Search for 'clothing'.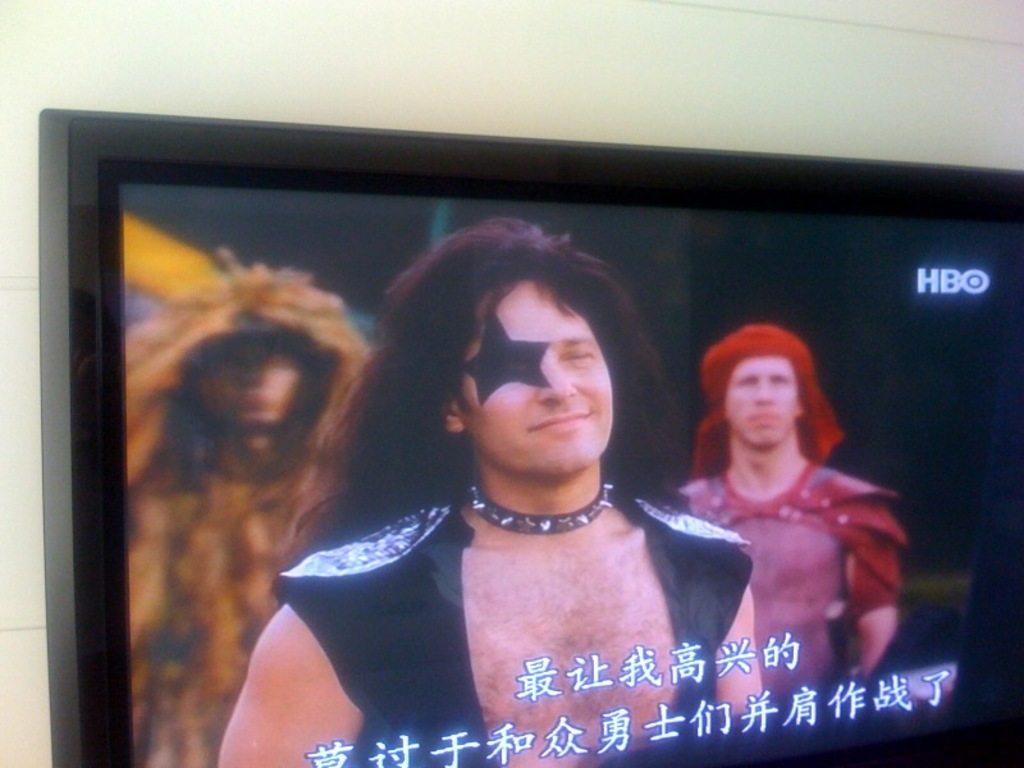
Found at bbox=(269, 492, 749, 767).
